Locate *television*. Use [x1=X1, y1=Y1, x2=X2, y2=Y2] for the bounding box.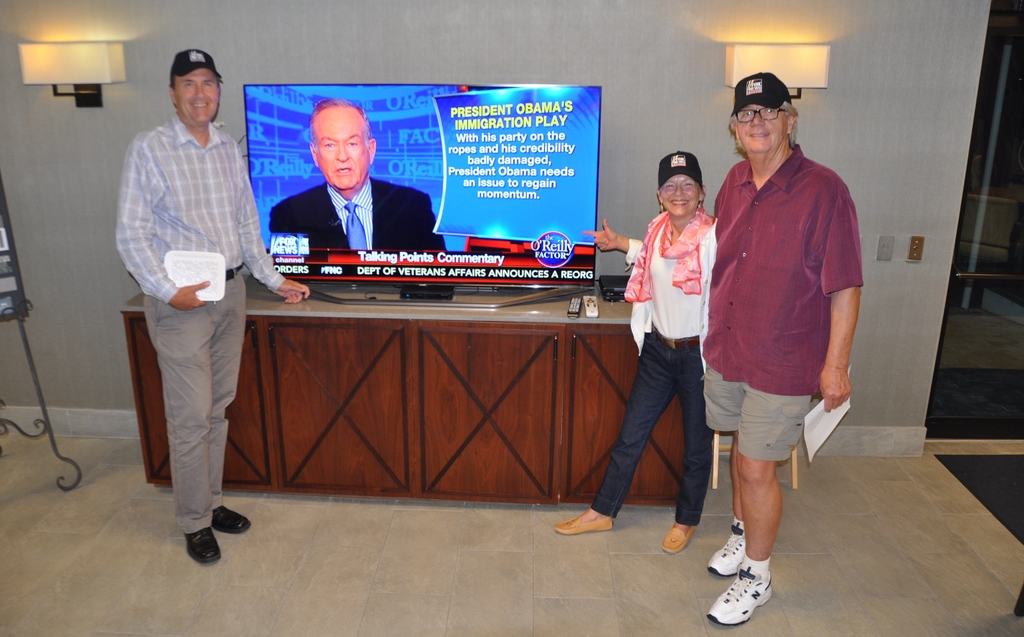
[x1=244, y1=83, x2=602, y2=309].
